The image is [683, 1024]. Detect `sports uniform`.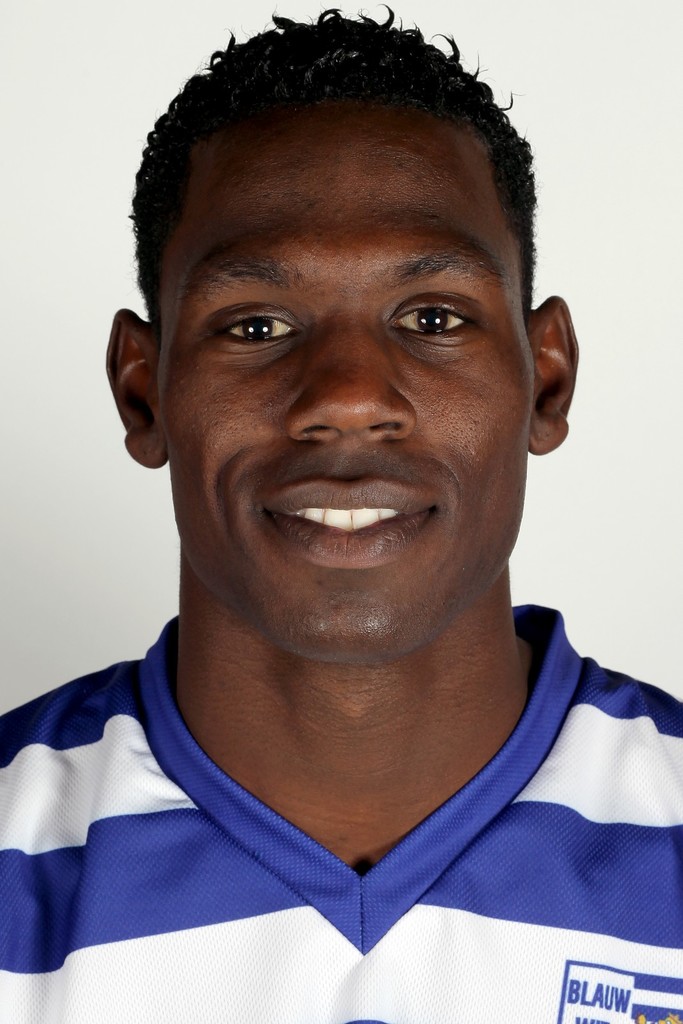
Detection: <box>0,604,682,1023</box>.
